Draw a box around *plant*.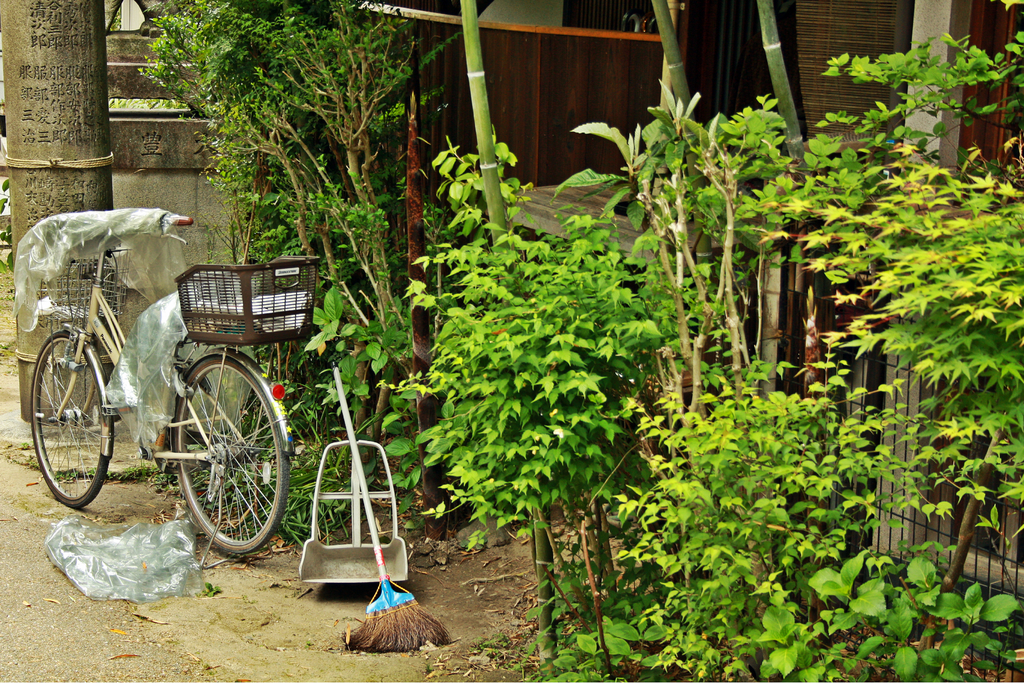
<bbox>143, 3, 424, 538</bbox>.
